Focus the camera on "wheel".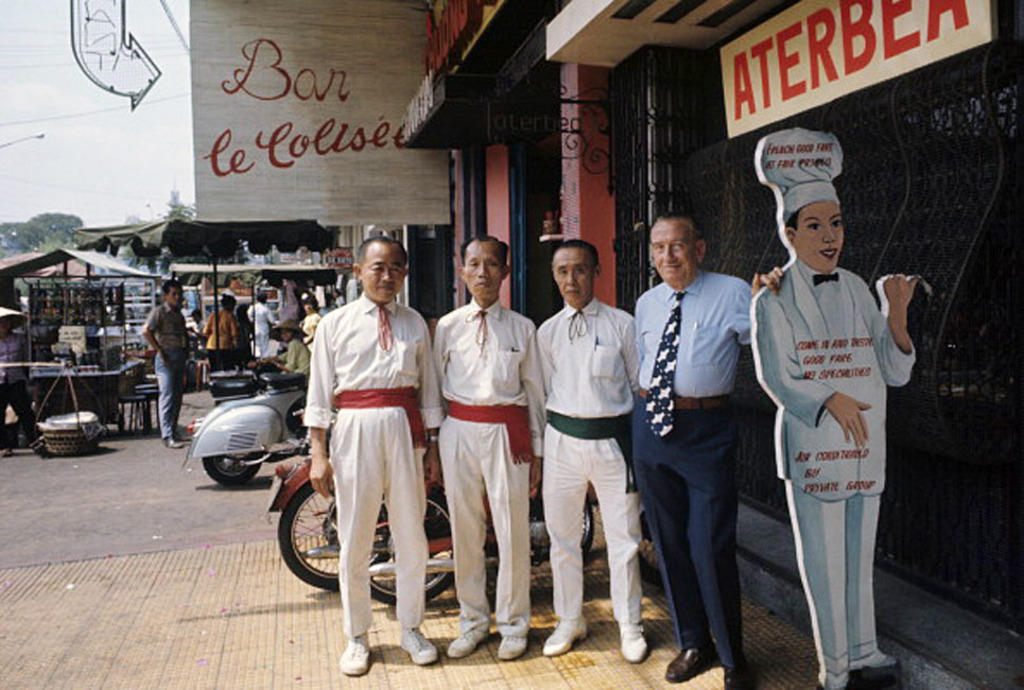
Focus region: 578/496/595/560.
